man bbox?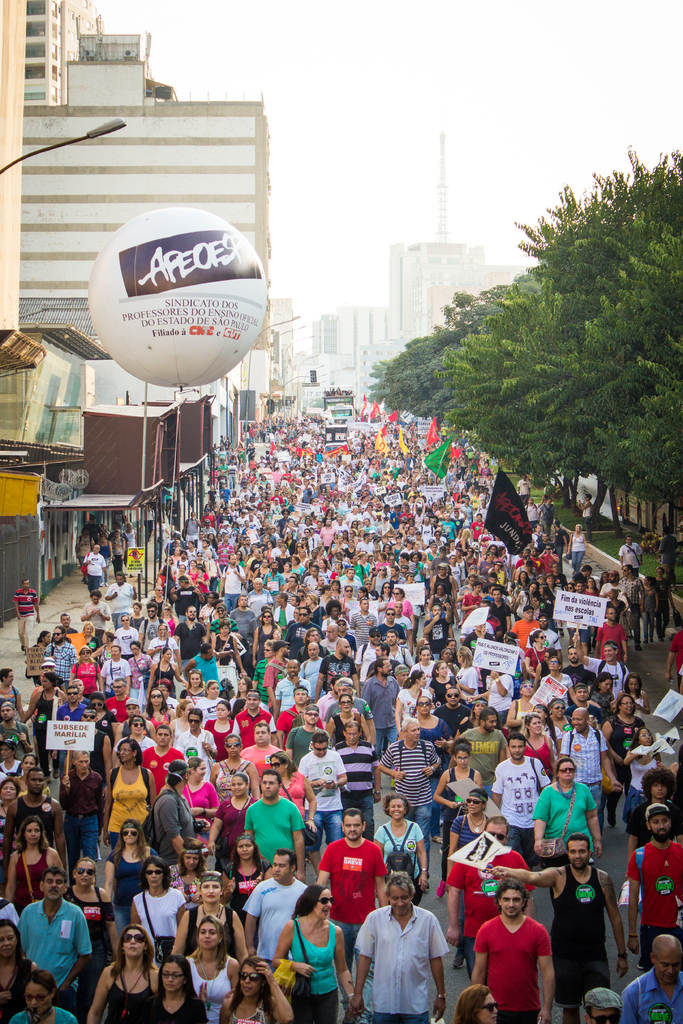
box(569, 628, 627, 696)
